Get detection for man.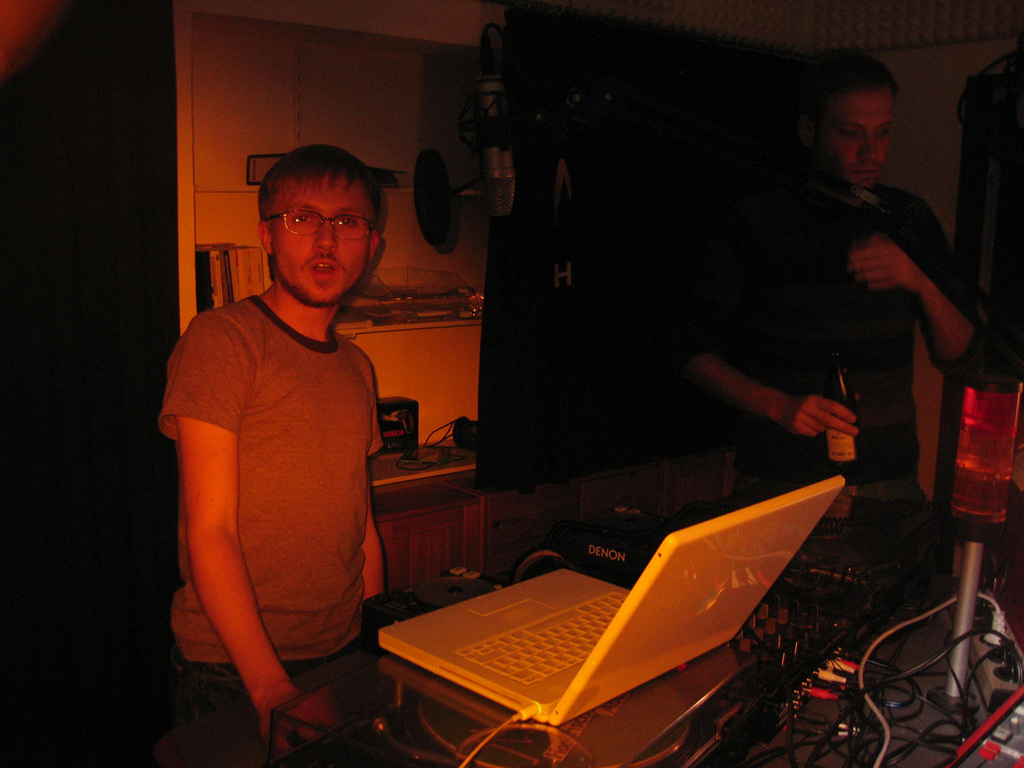
Detection: x1=668, y1=53, x2=997, y2=518.
